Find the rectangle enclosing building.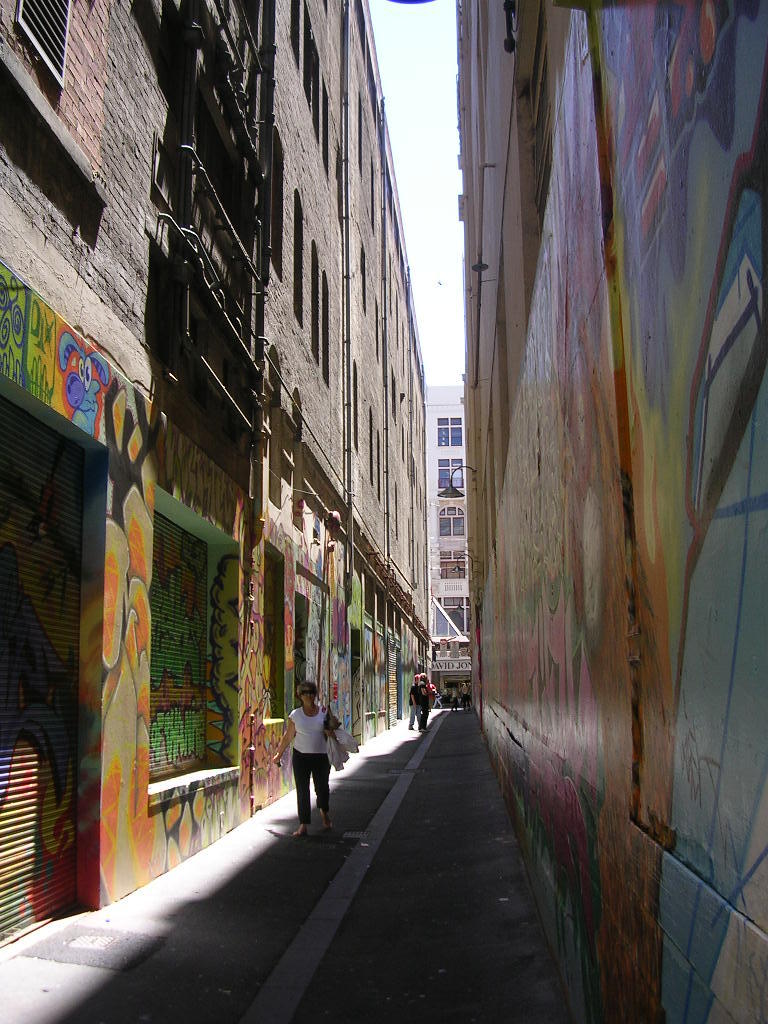
pyautogui.locateOnScreen(422, 386, 467, 705).
